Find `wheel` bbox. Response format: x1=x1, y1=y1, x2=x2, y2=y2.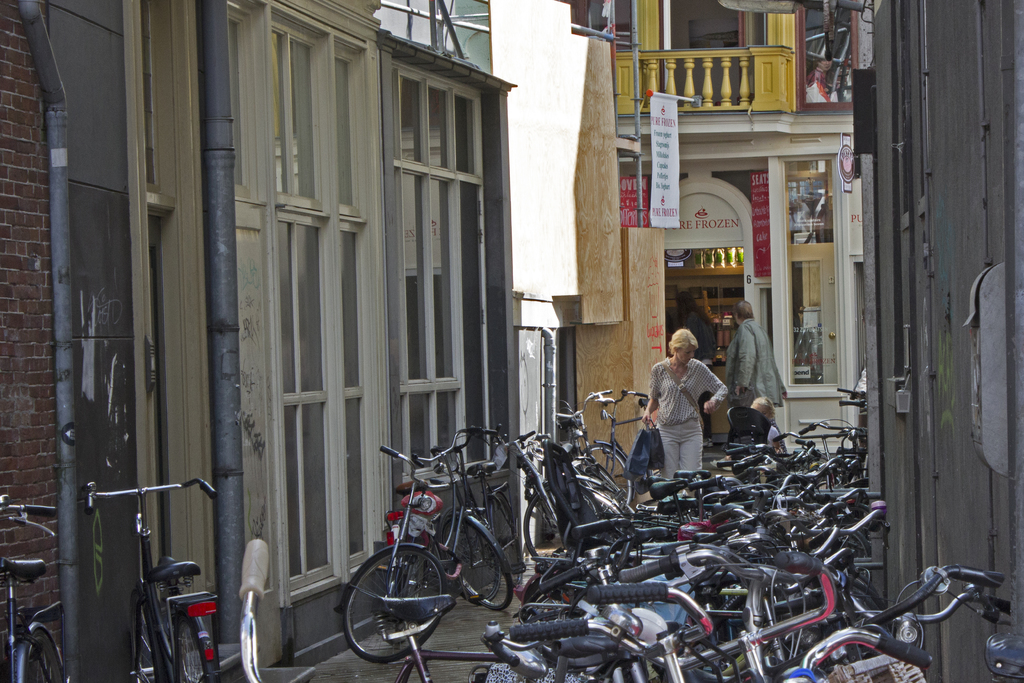
x1=571, y1=443, x2=628, y2=507.
